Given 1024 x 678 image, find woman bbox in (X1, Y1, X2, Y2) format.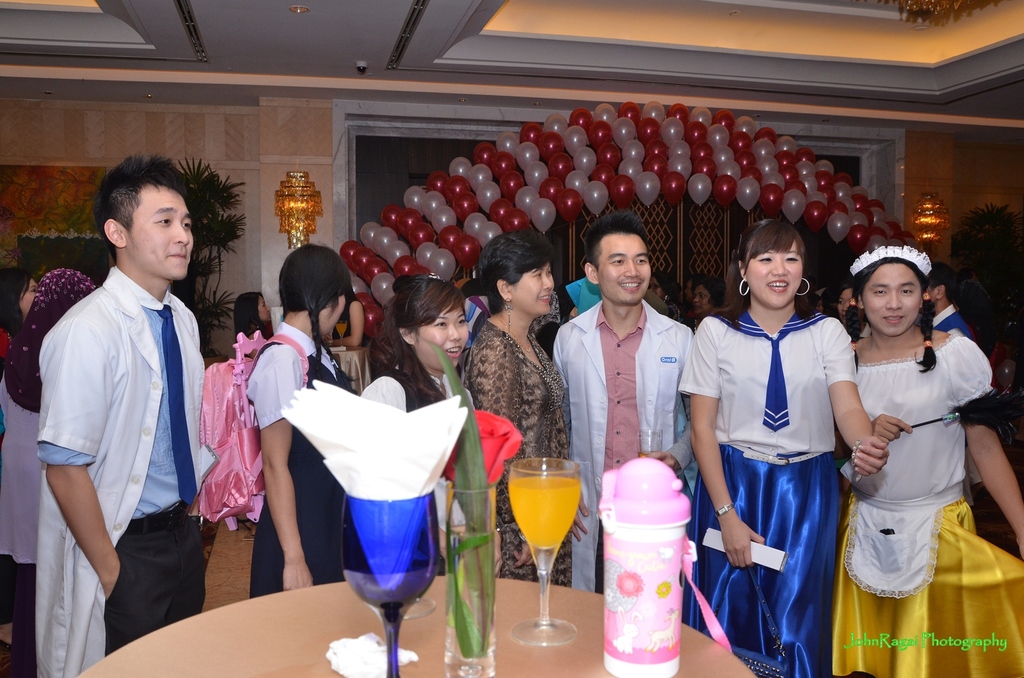
(833, 282, 853, 325).
